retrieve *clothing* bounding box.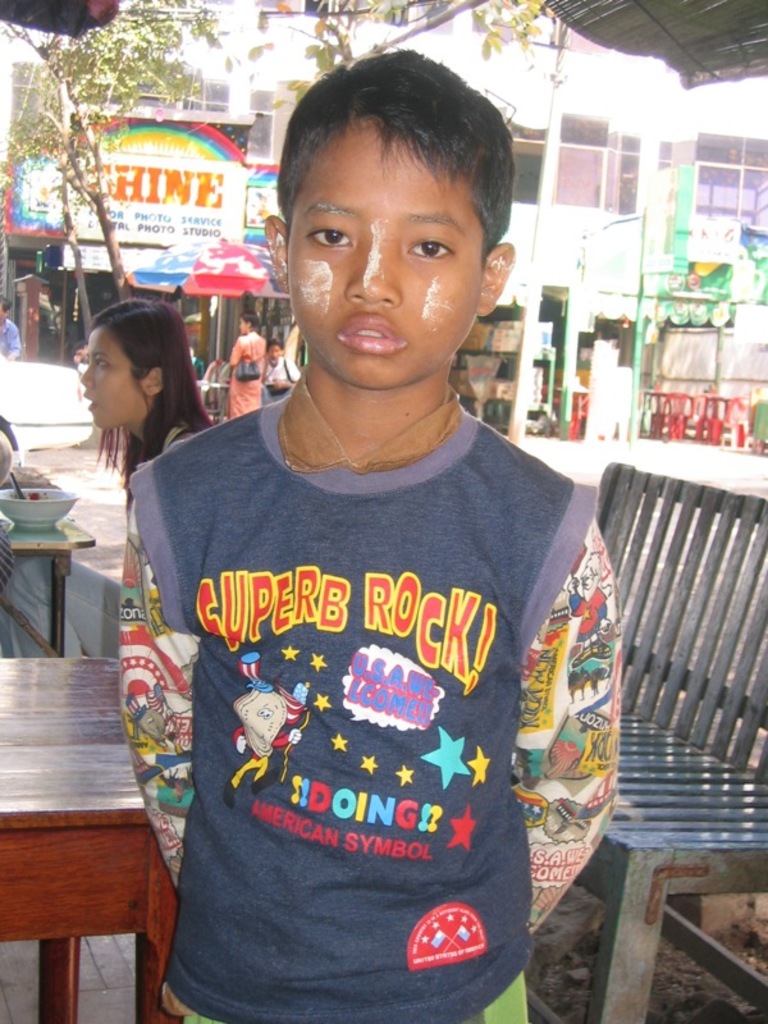
Bounding box: (left=257, top=361, right=296, bottom=397).
